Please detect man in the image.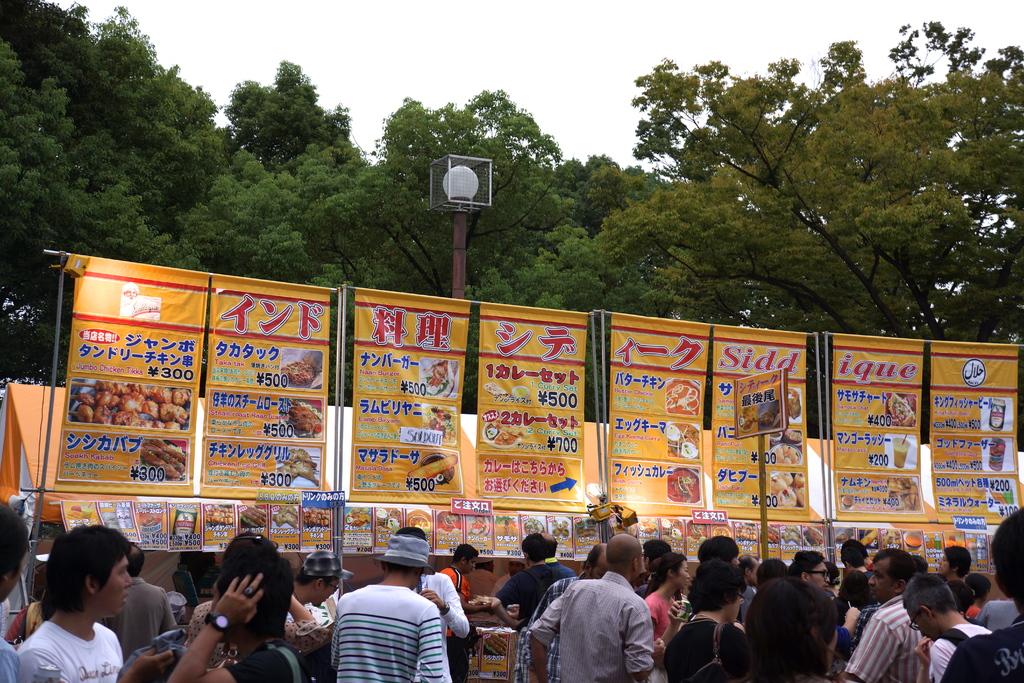
936/504/1023/682.
